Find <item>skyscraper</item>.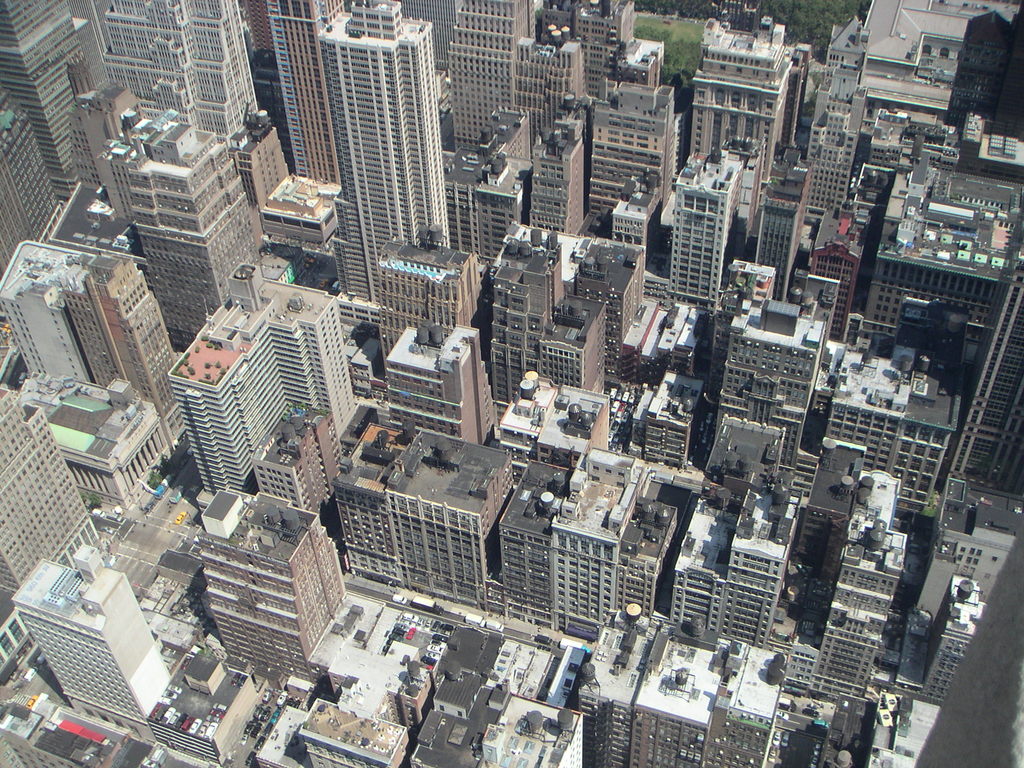
bbox(0, 77, 59, 278).
